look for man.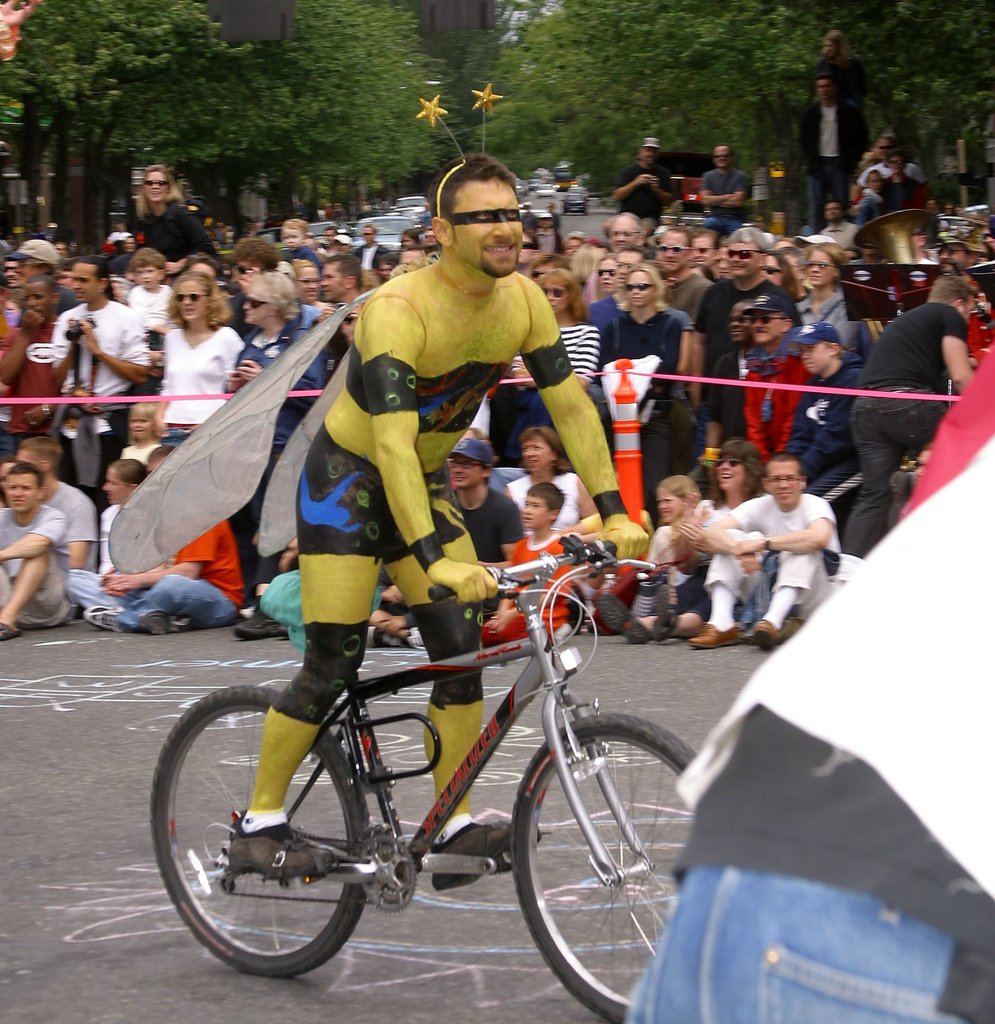
Found: 608,129,672,217.
